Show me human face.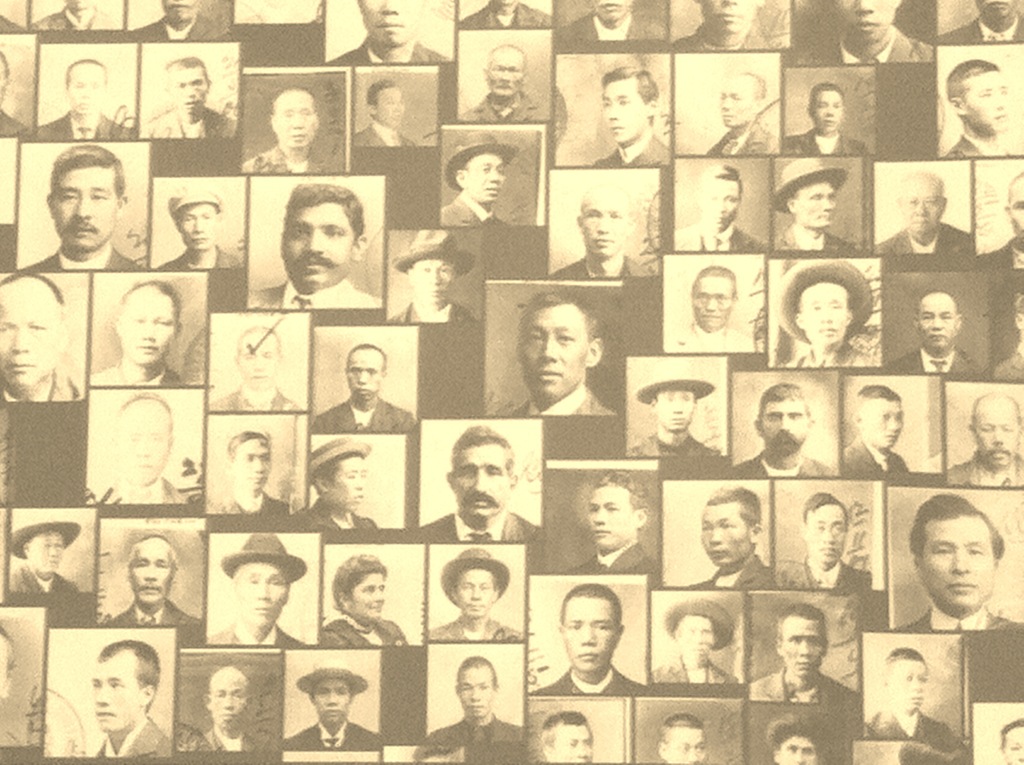
human face is here: l=463, t=151, r=506, b=203.
